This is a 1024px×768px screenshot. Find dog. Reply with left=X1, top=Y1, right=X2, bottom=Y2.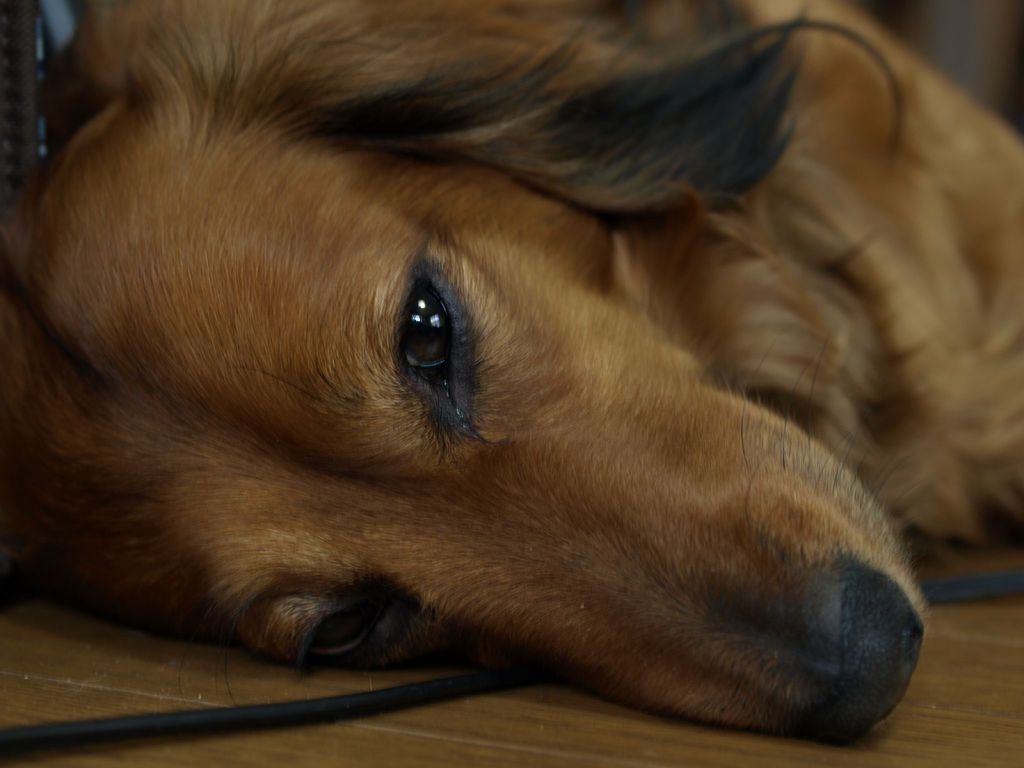
left=0, top=0, right=1023, bottom=745.
